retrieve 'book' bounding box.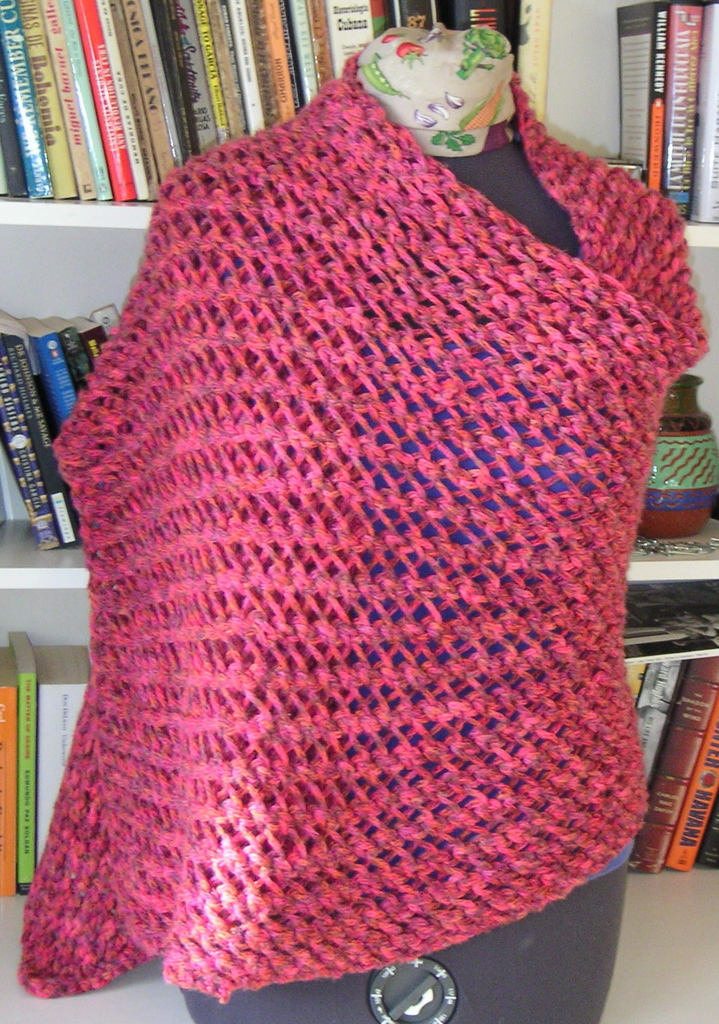
Bounding box: {"x1": 88, "y1": 300, "x2": 128, "y2": 340}.
